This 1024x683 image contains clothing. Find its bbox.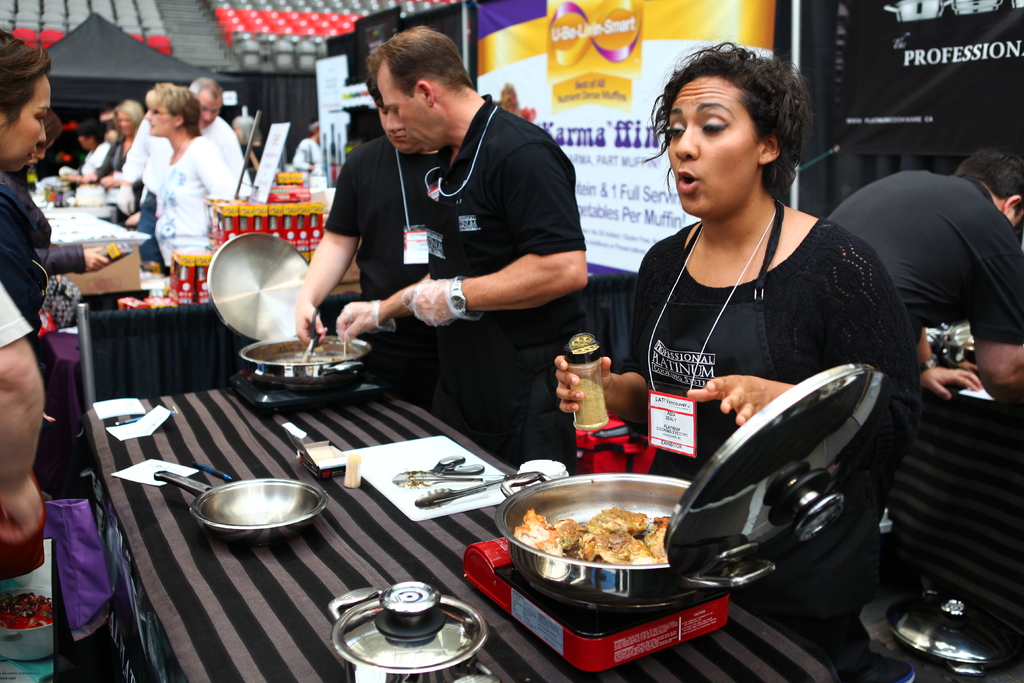
807, 167, 1016, 352.
